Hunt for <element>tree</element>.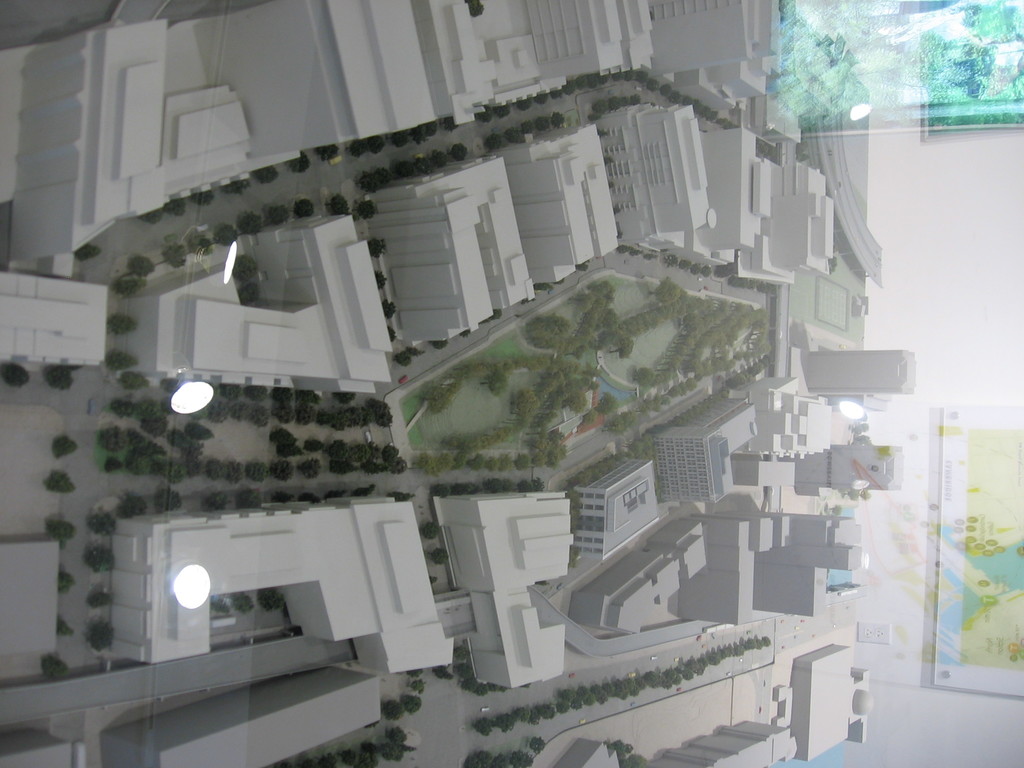
Hunted down at bbox(463, 752, 491, 767).
